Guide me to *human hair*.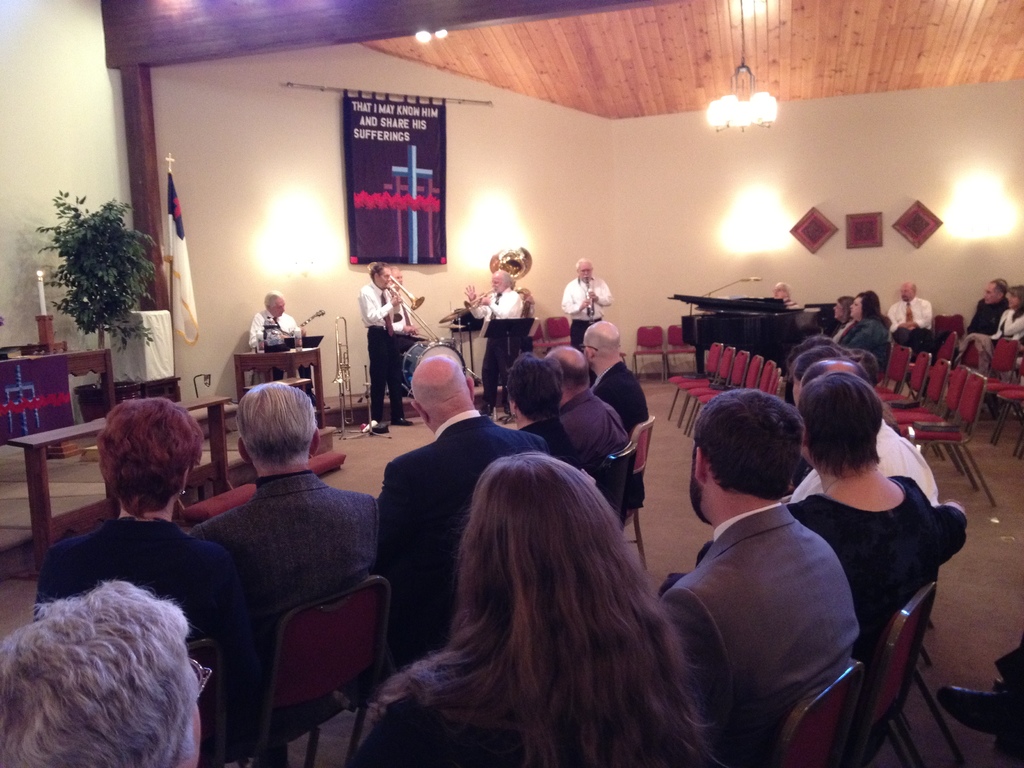
Guidance: <box>413,356,464,412</box>.
